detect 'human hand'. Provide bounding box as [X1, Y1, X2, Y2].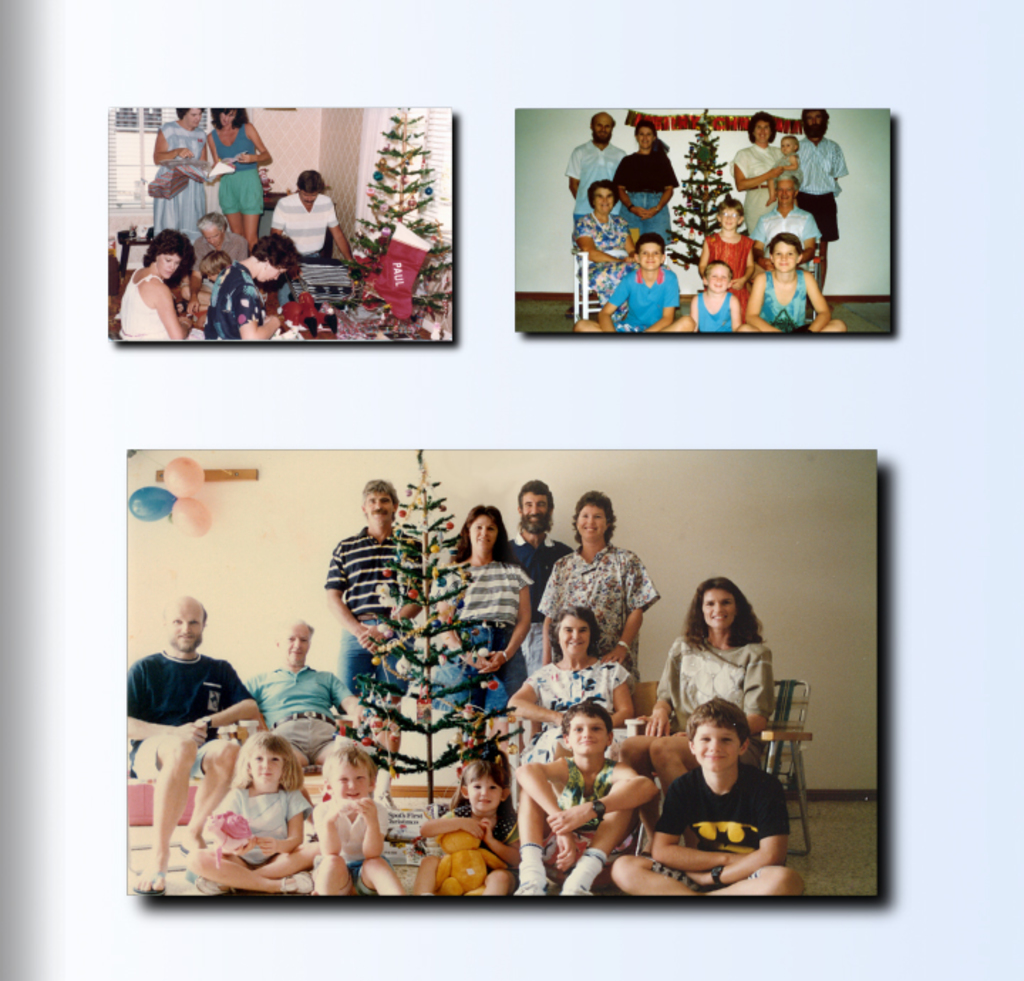
[553, 833, 582, 879].
